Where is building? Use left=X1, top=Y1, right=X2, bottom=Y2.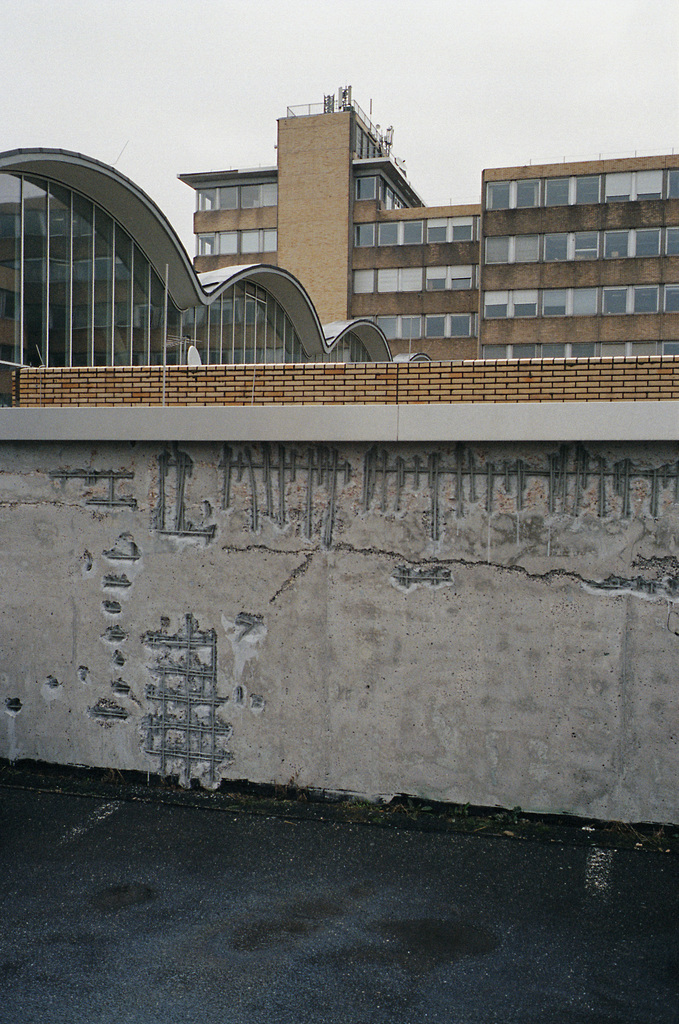
left=0, top=150, right=428, bottom=369.
